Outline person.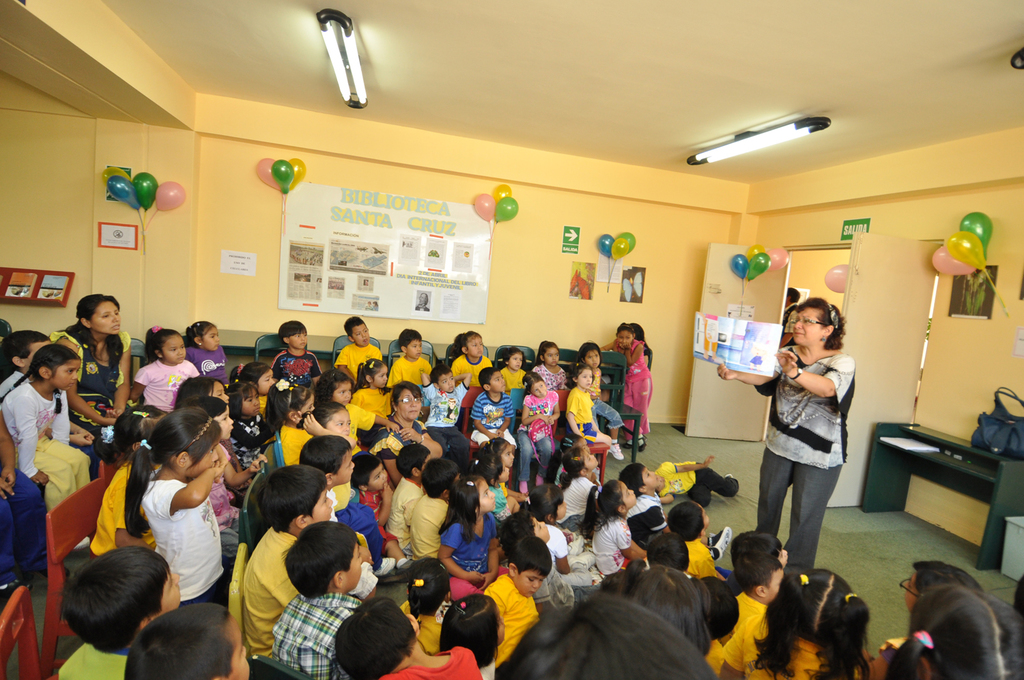
Outline: l=231, t=361, r=276, b=420.
